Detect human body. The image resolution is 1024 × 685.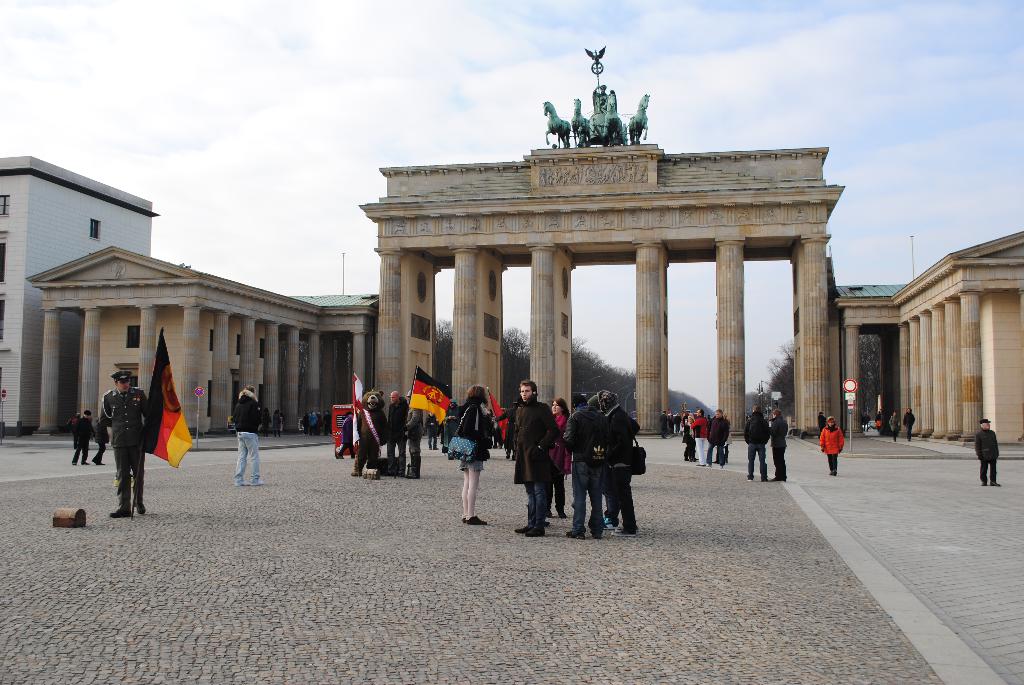
x1=659, y1=413, x2=668, y2=439.
